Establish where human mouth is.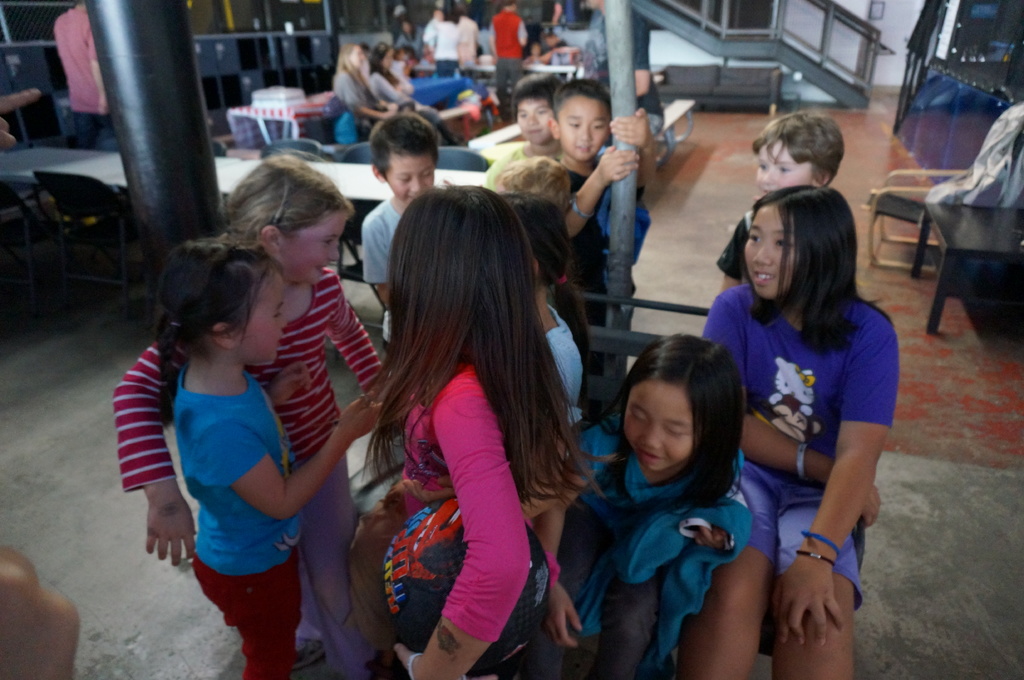
Established at [x1=636, y1=448, x2=661, y2=460].
